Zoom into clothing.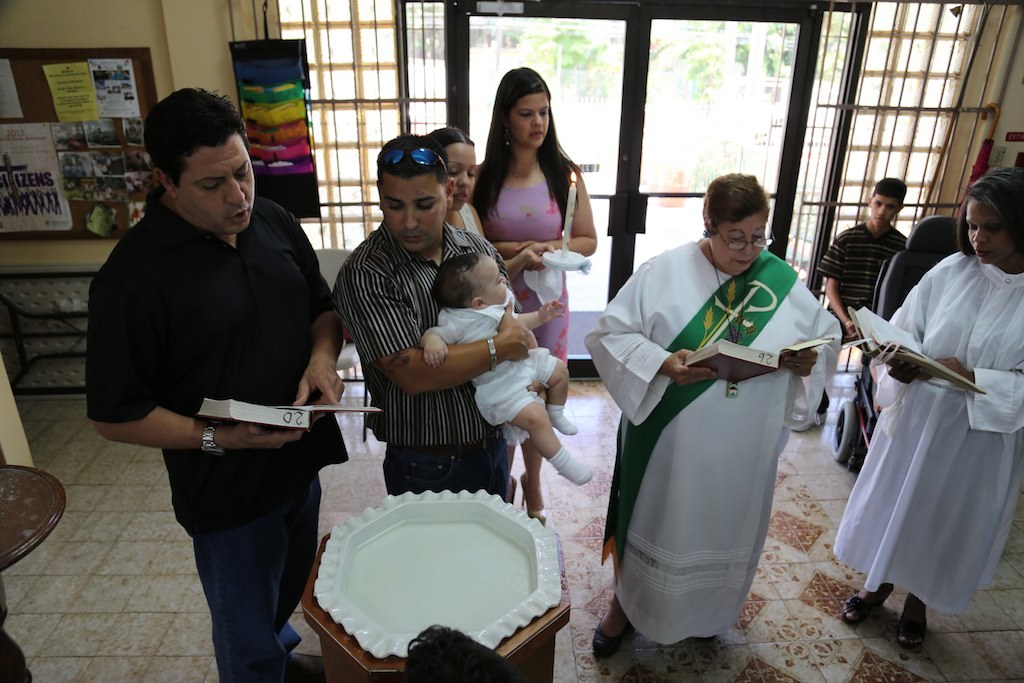
Zoom target: {"x1": 609, "y1": 220, "x2": 846, "y2": 648}.
